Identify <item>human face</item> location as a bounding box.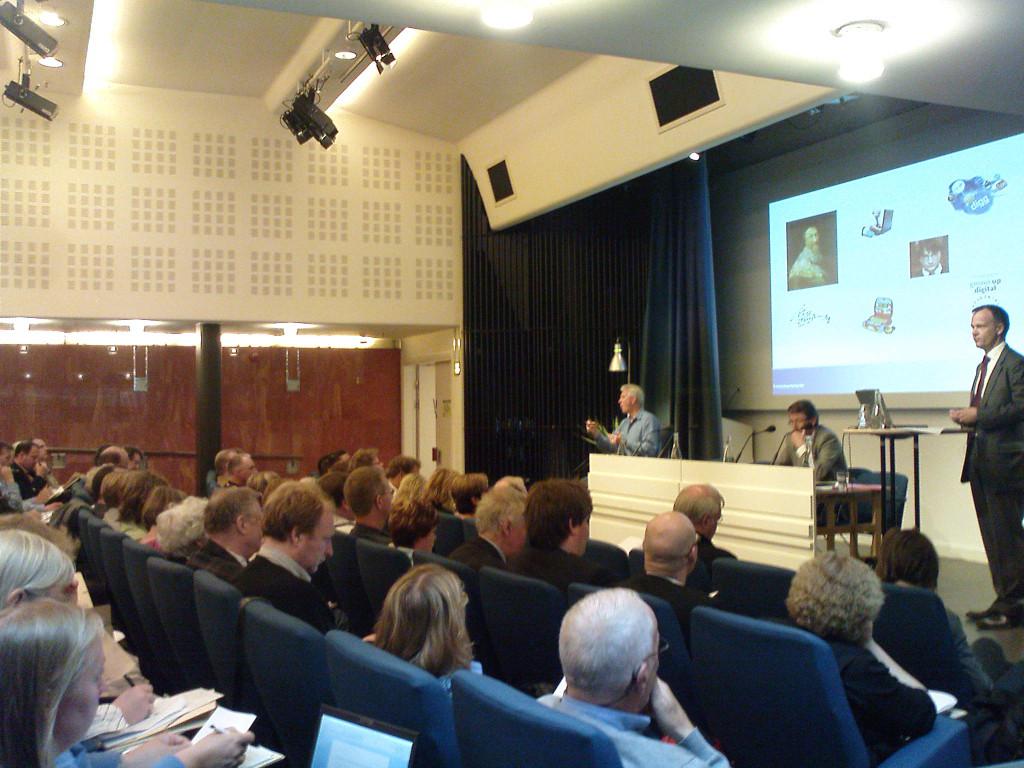
{"left": 783, "top": 406, "right": 812, "bottom": 437}.
